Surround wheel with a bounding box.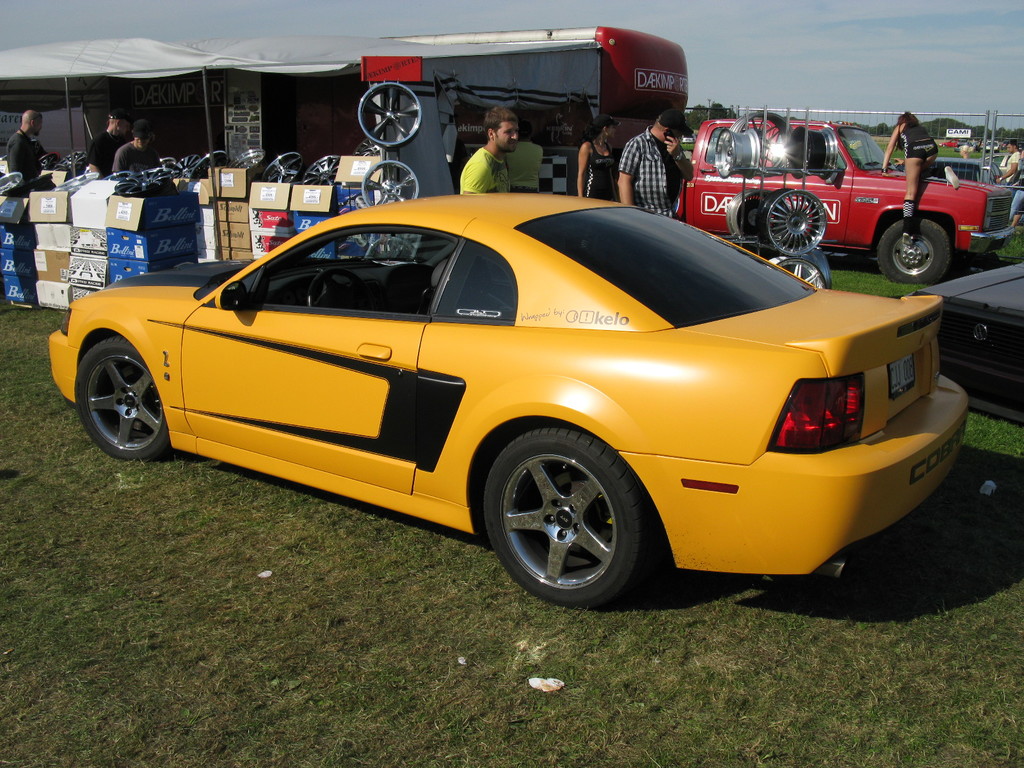
[766,189,826,254].
